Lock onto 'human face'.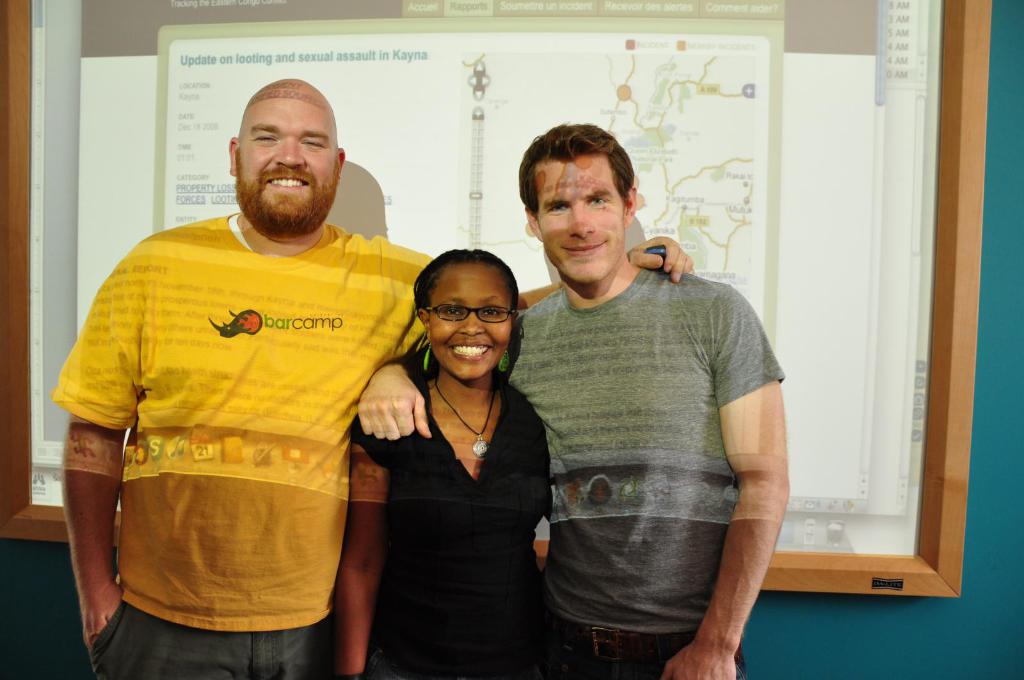
Locked: detection(239, 78, 338, 212).
